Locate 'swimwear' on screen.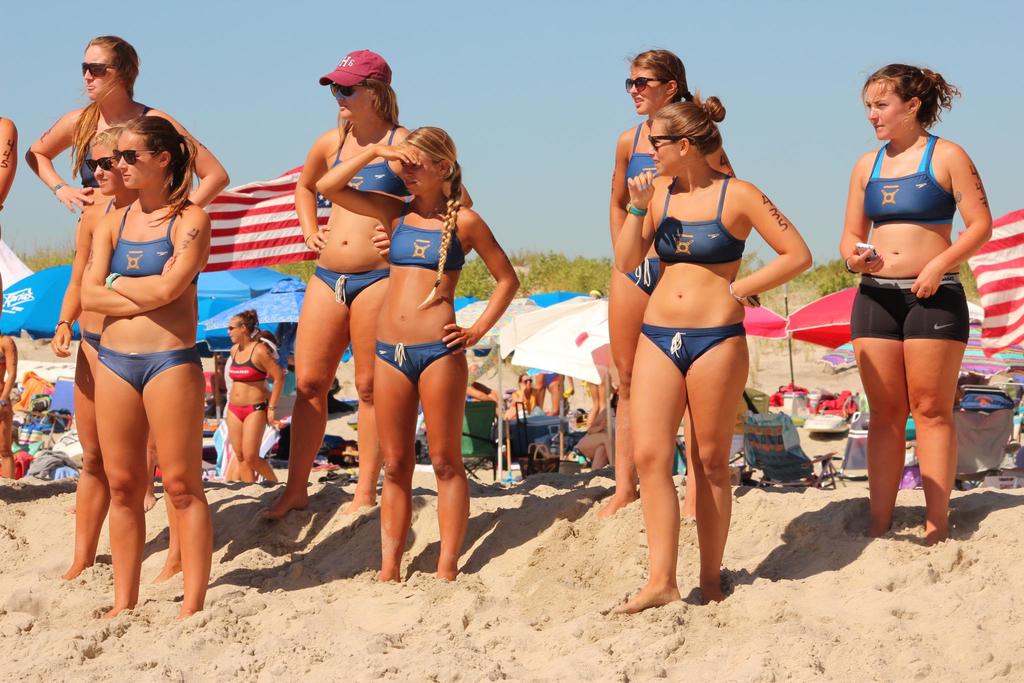
On screen at BBox(635, 320, 746, 374).
